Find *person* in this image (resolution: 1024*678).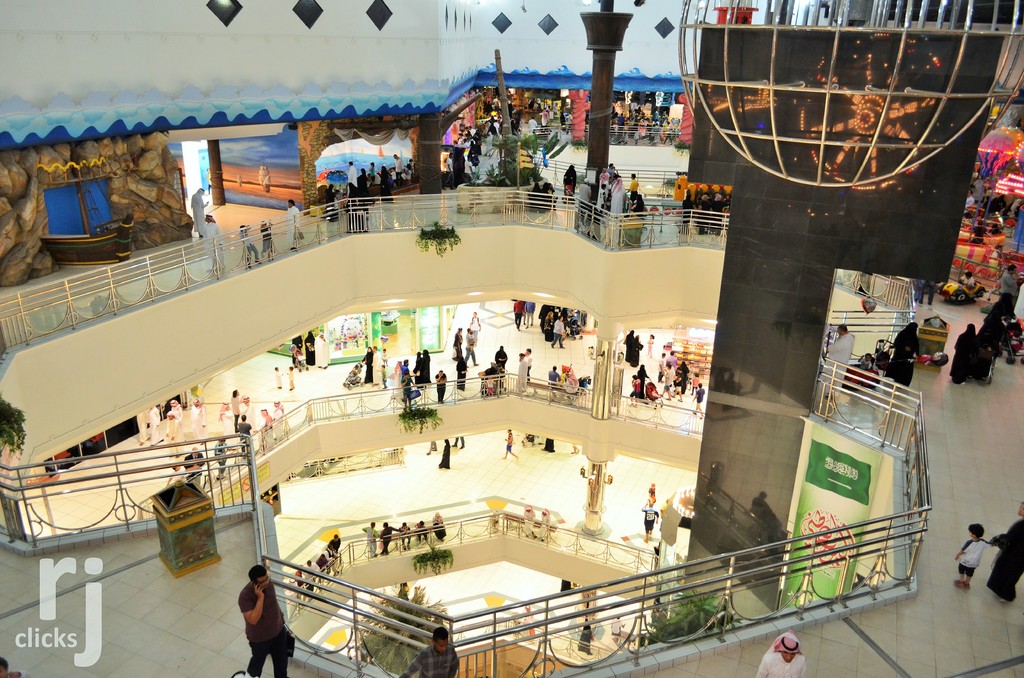
region(452, 354, 468, 392).
